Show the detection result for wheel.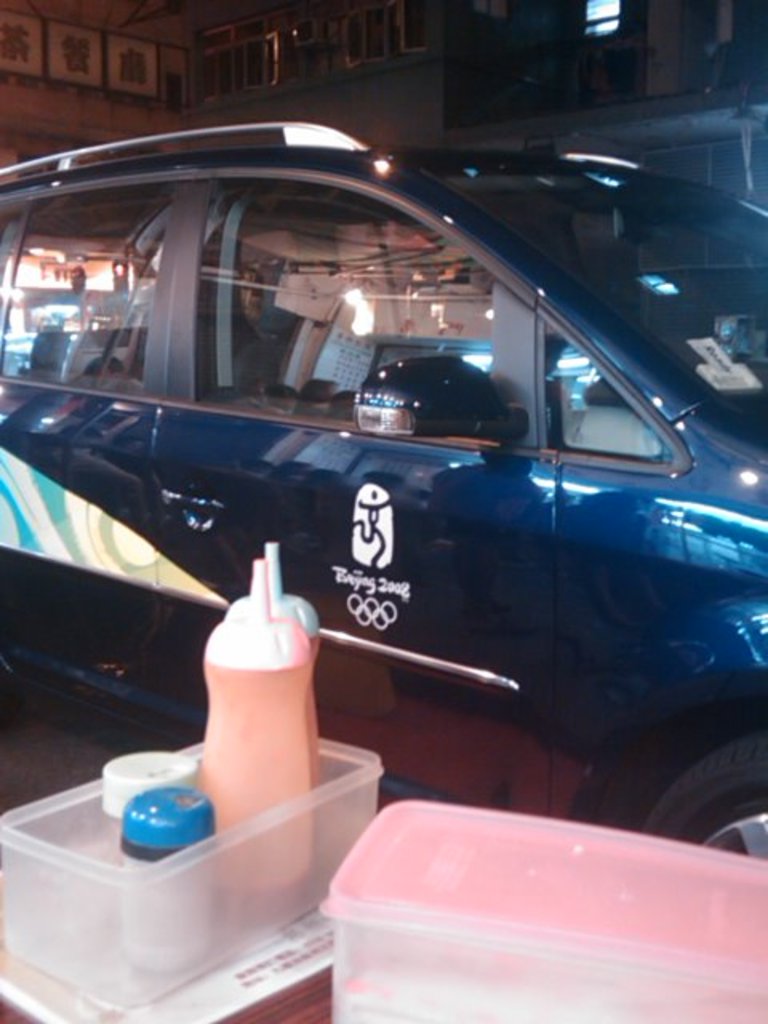
locate(640, 725, 766, 862).
